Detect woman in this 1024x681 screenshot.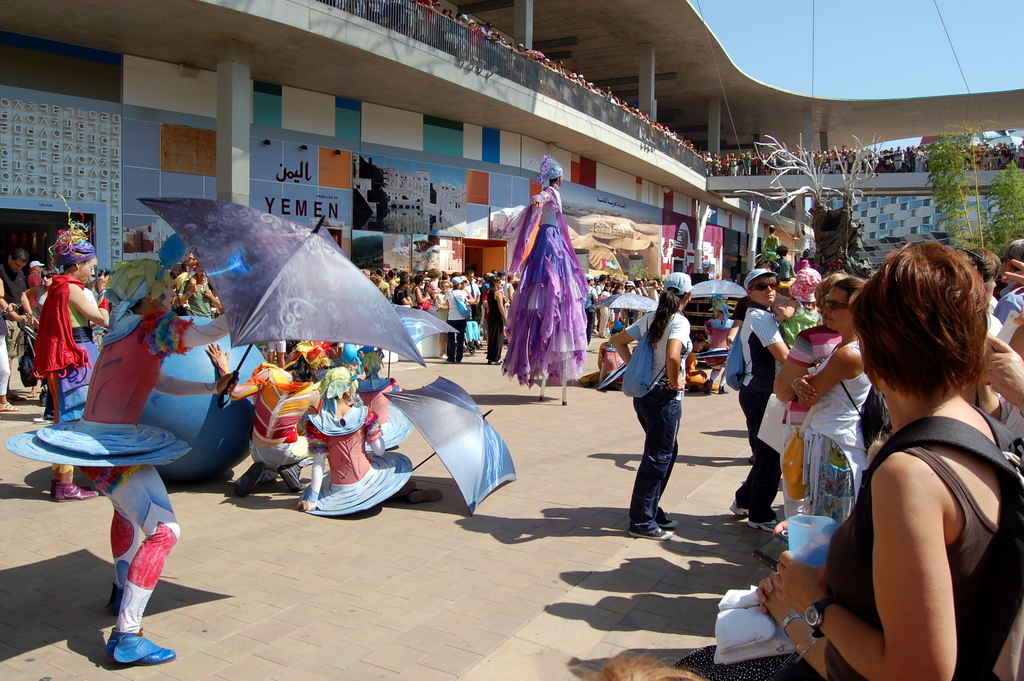
Detection: (801, 209, 1012, 679).
